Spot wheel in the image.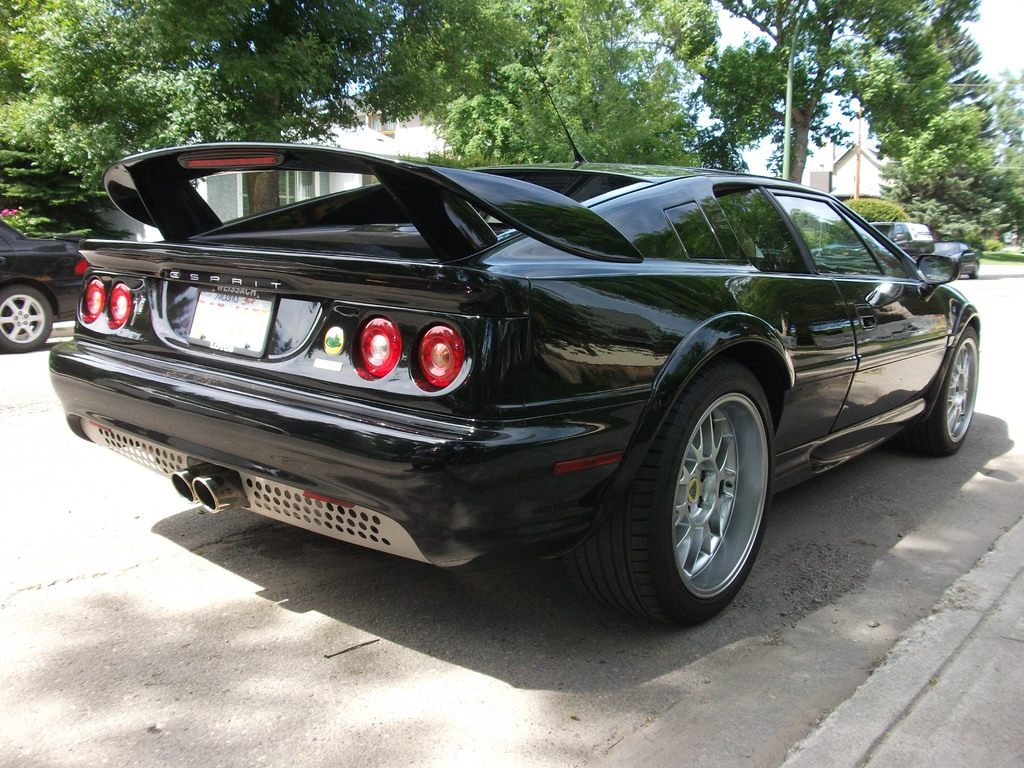
wheel found at [left=970, top=263, right=981, bottom=279].
